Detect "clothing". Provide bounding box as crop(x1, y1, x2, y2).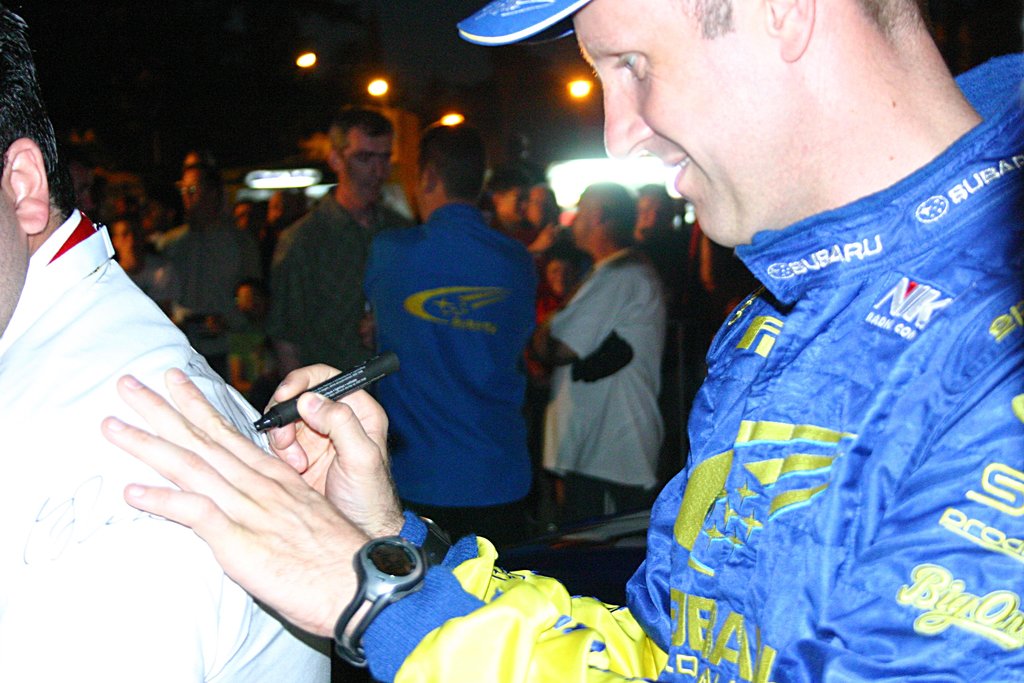
crop(0, 208, 332, 682).
